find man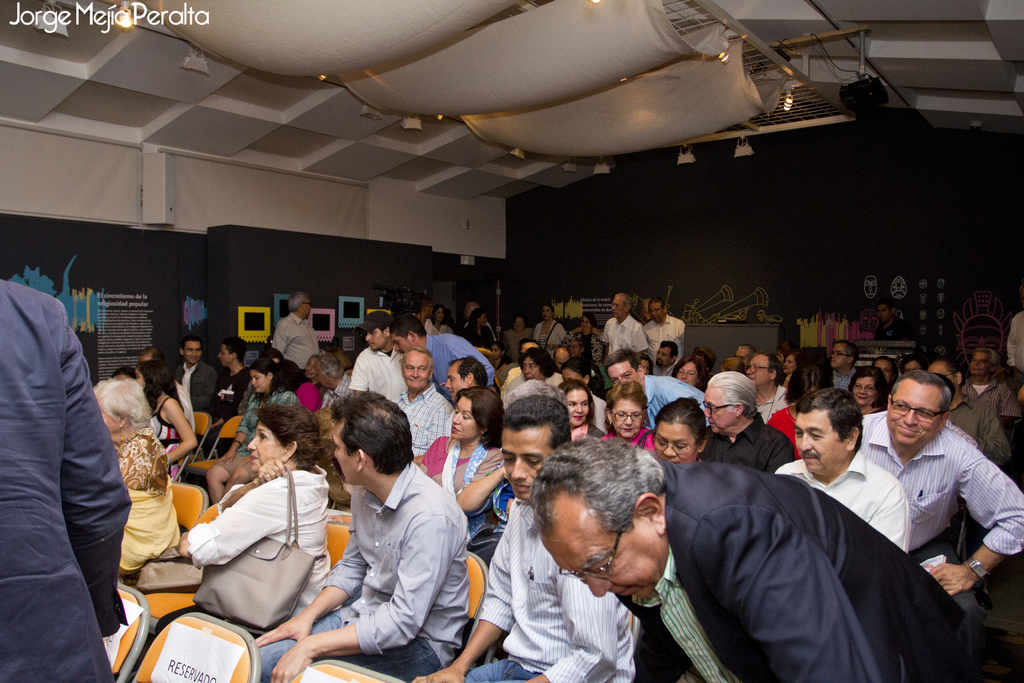
<bbox>346, 310, 415, 406</bbox>
